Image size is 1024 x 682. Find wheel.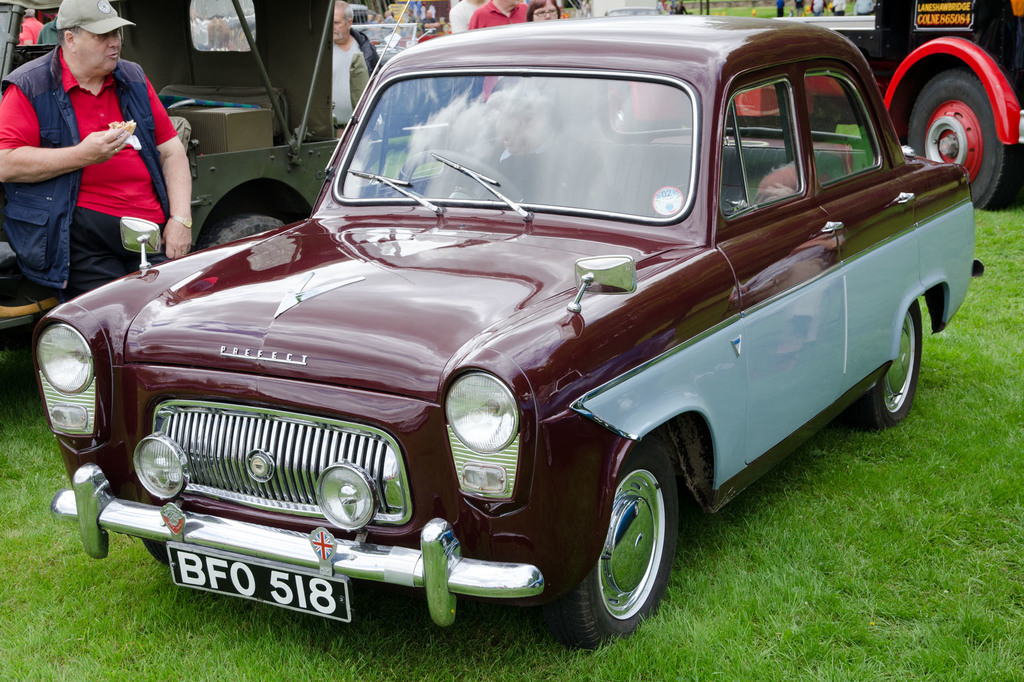
pyautogui.locateOnScreen(901, 64, 1022, 210).
